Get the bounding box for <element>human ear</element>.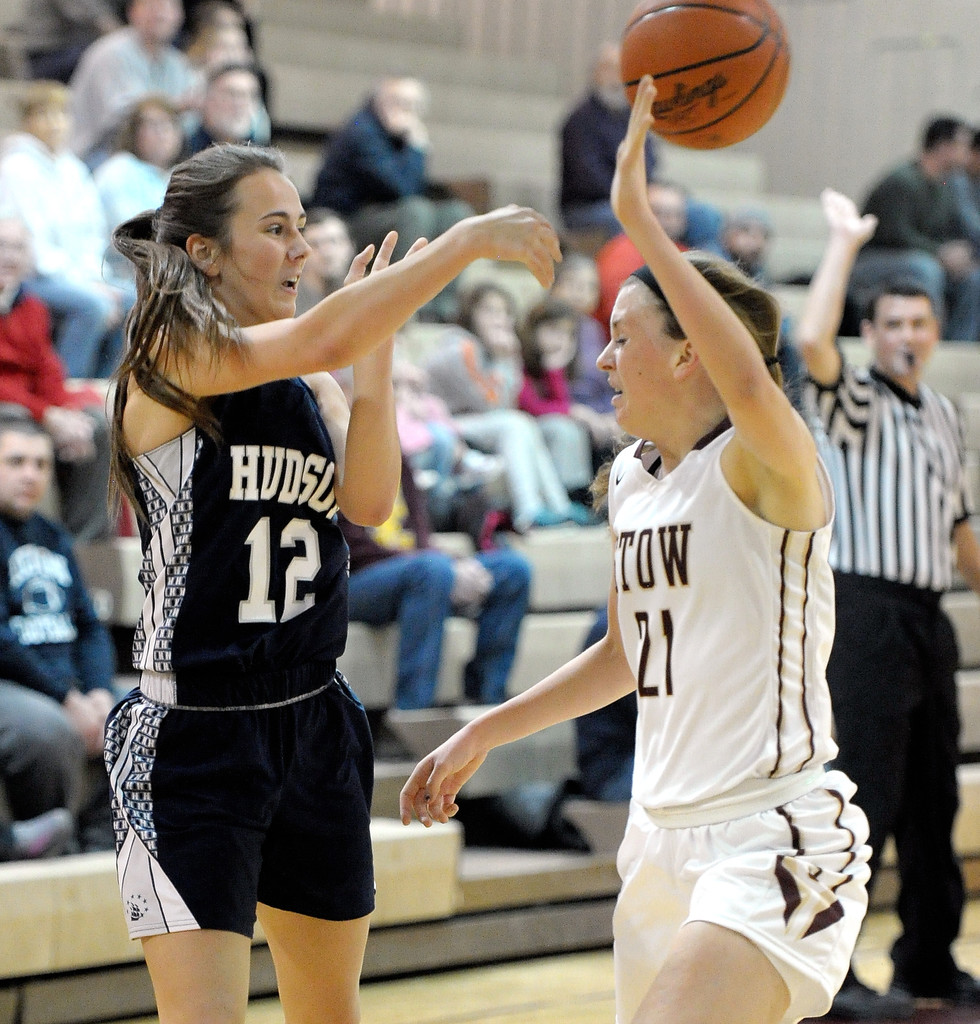
Rect(186, 235, 220, 273).
